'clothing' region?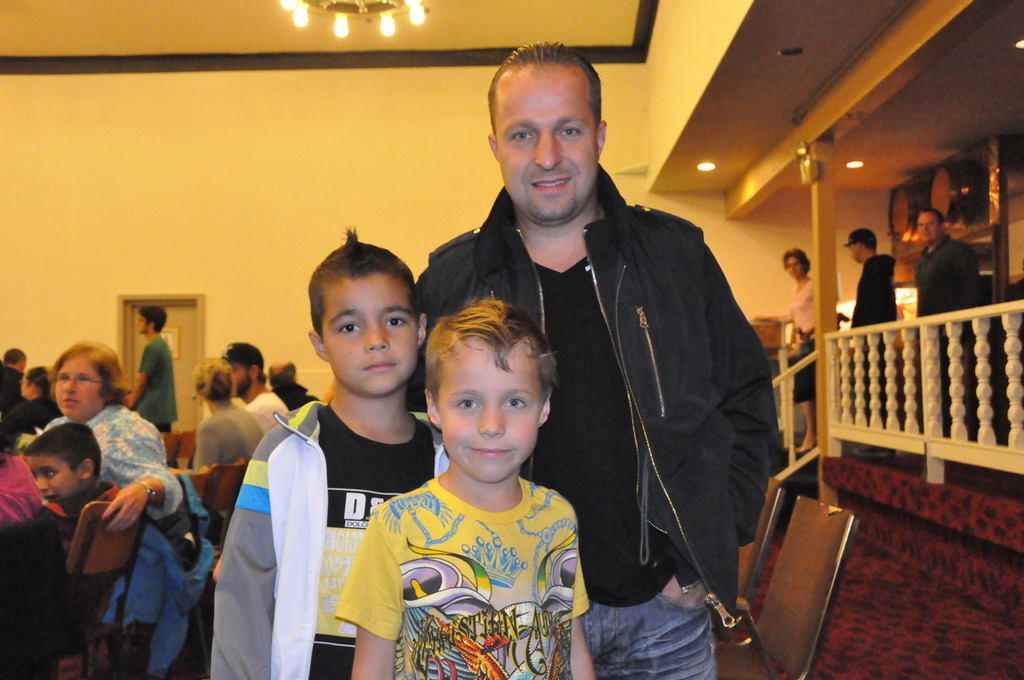
pyautogui.locateOnScreen(271, 376, 320, 408)
